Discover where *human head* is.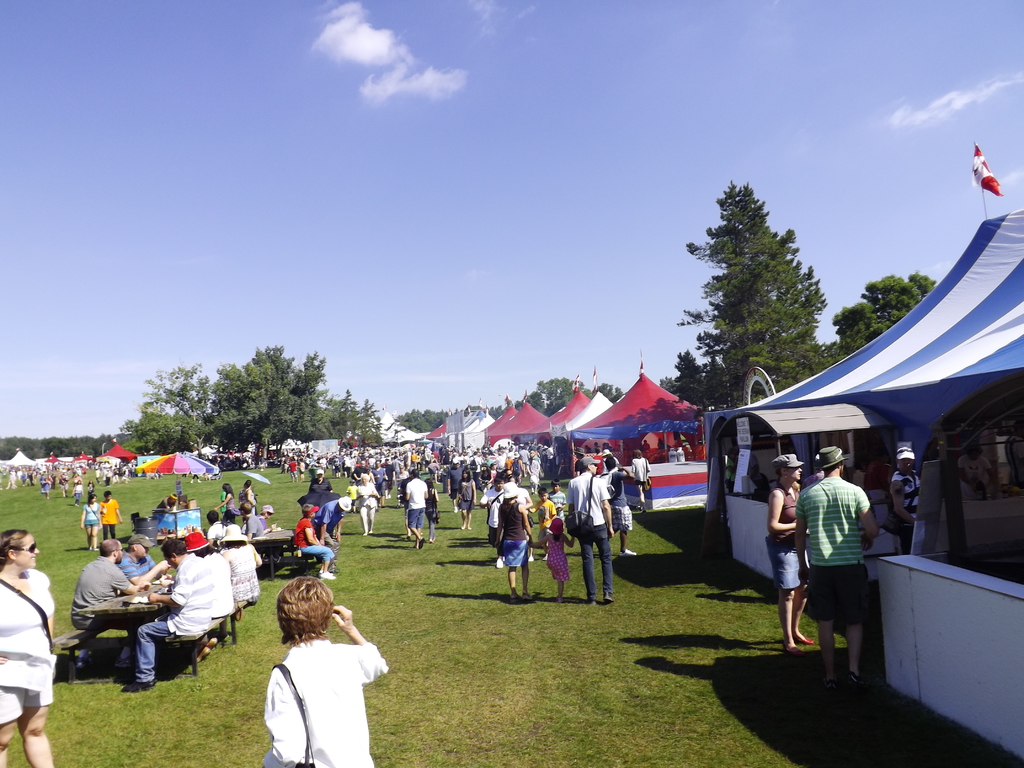
Discovered at detection(360, 472, 369, 483).
